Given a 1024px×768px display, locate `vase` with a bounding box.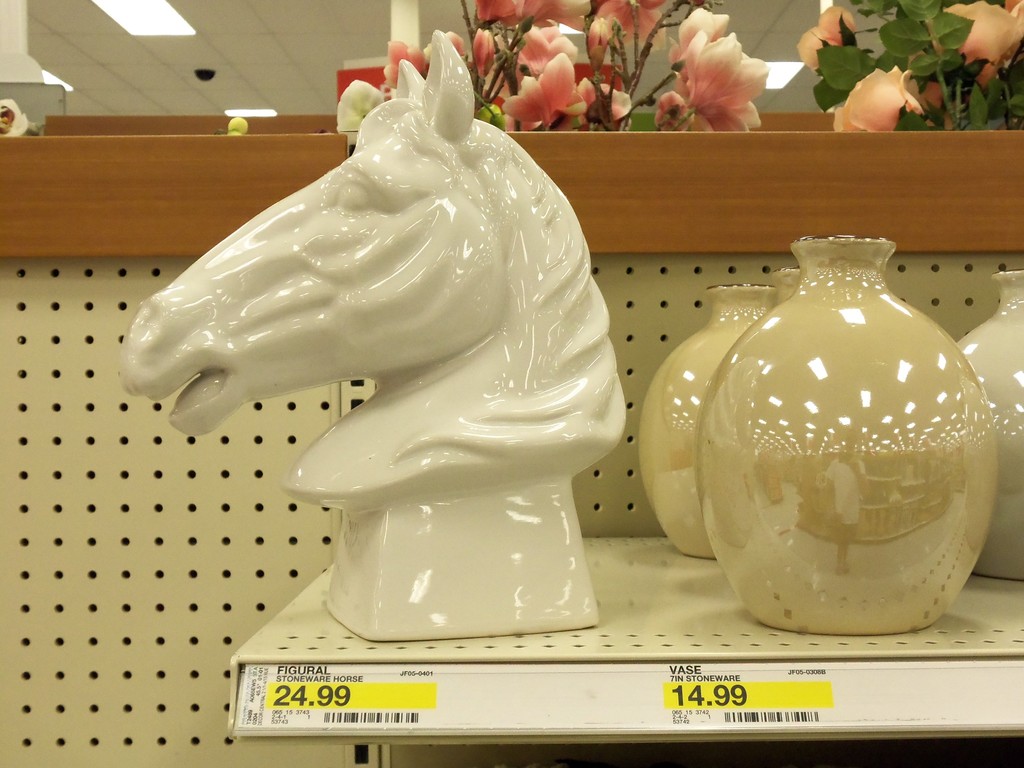
Located: crop(695, 233, 1001, 637).
